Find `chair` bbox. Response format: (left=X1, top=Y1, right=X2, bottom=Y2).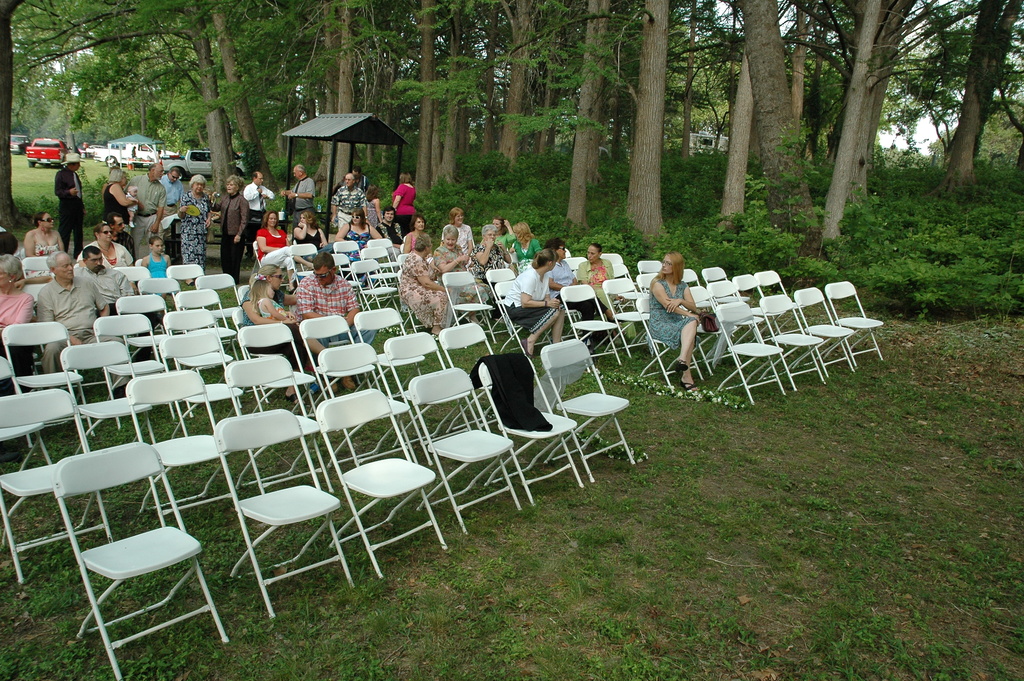
(left=444, top=266, right=498, bottom=339).
